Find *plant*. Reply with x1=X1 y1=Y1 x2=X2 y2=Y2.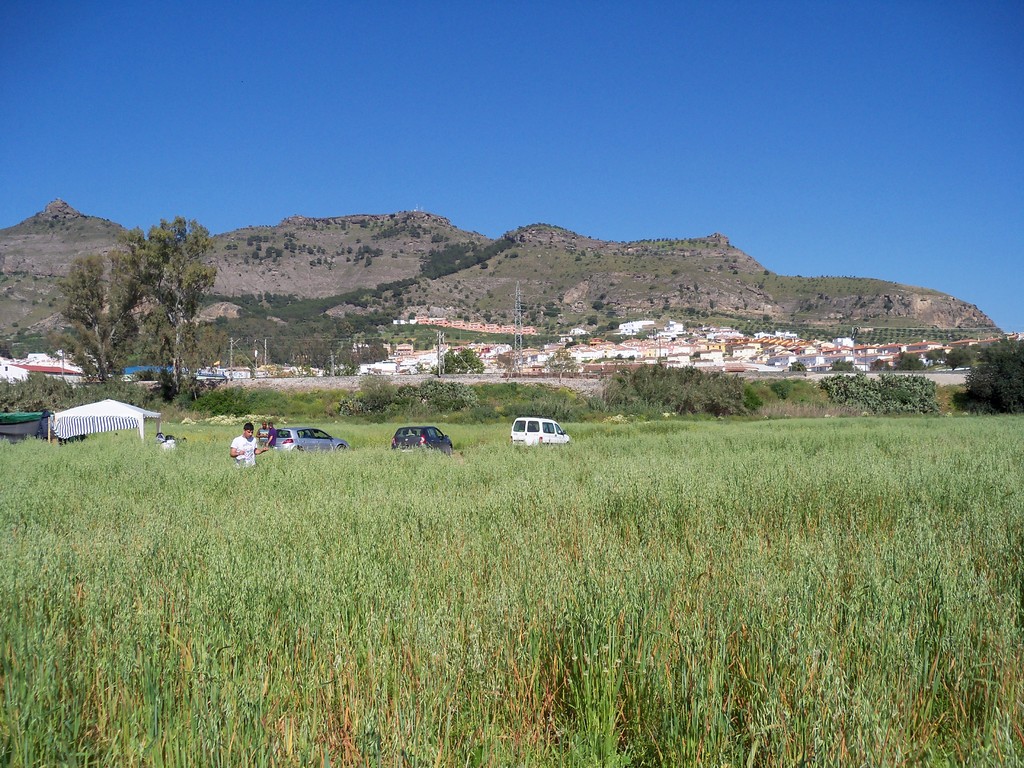
x1=0 y1=363 x2=99 y2=430.
